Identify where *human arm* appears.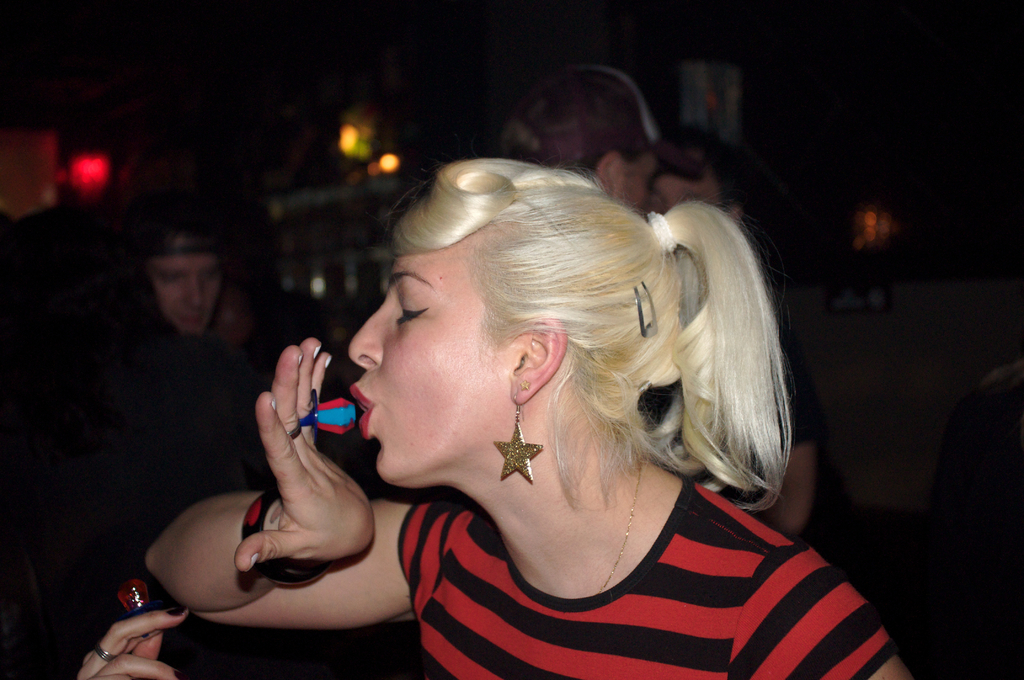
Appears at (x1=755, y1=275, x2=819, y2=542).
